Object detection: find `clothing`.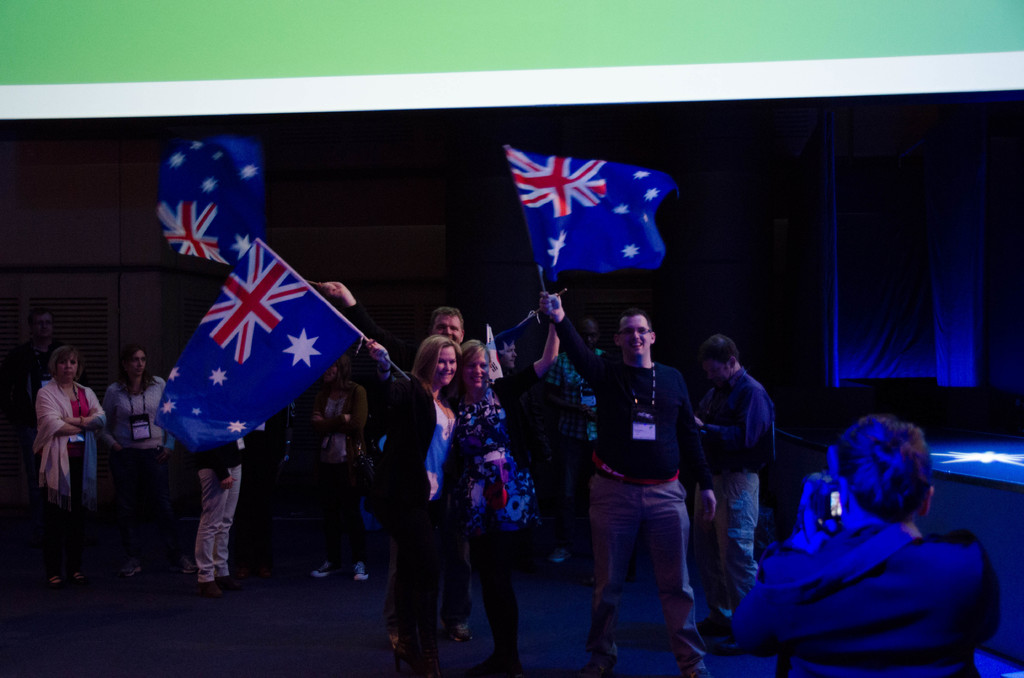
region(726, 501, 1014, 677).
